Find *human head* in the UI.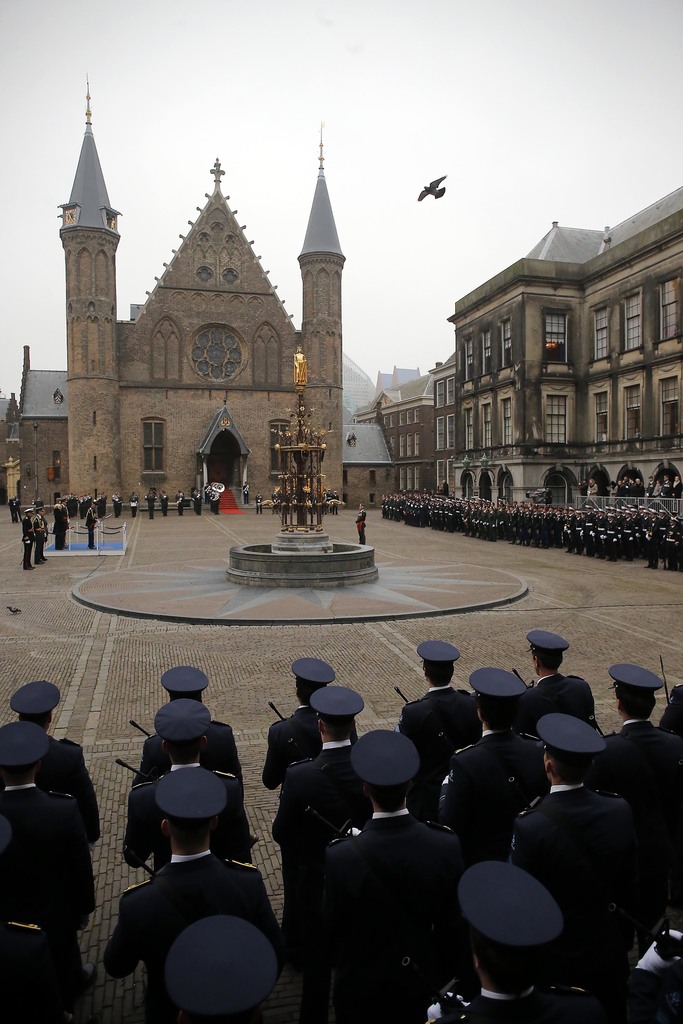
UI element at <box>50,504,73,550</box>.
